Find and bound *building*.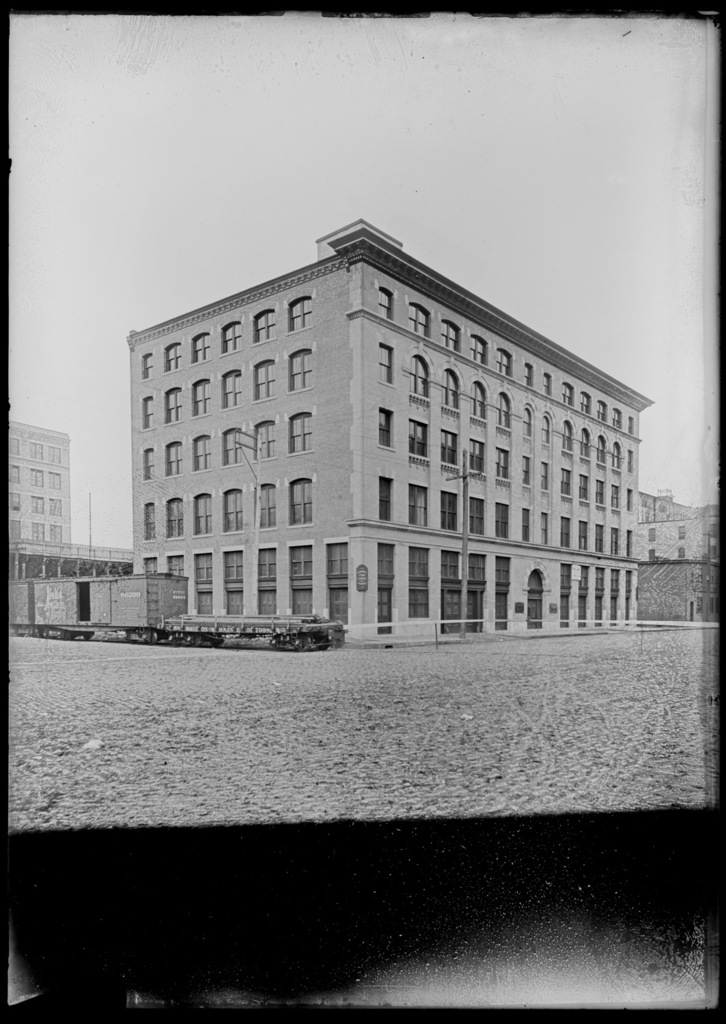
Bound: rect(2, 417, 74, 561).
